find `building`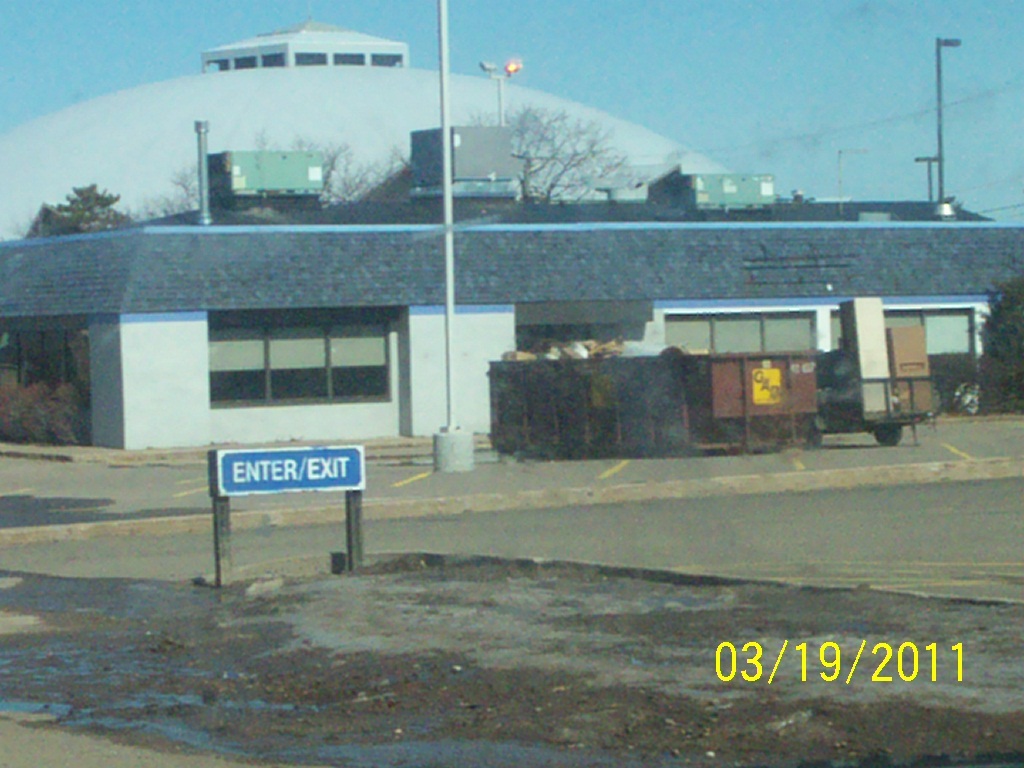
x1=0 y1=18 x2=732 y2=233
